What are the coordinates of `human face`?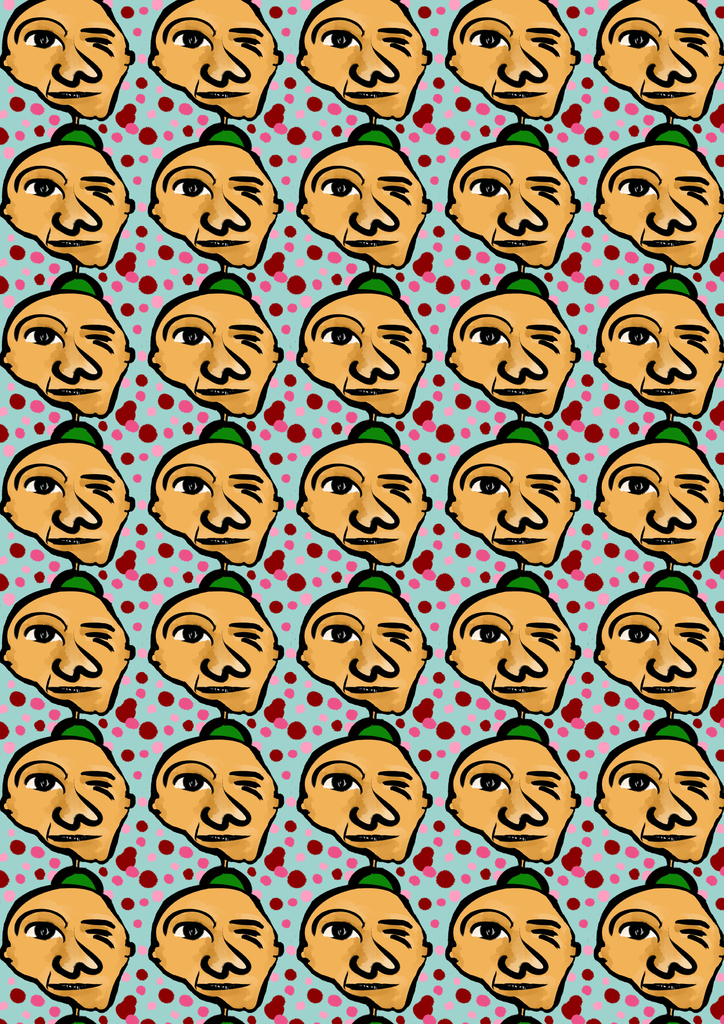
locate(591, 0, 723, 116).
